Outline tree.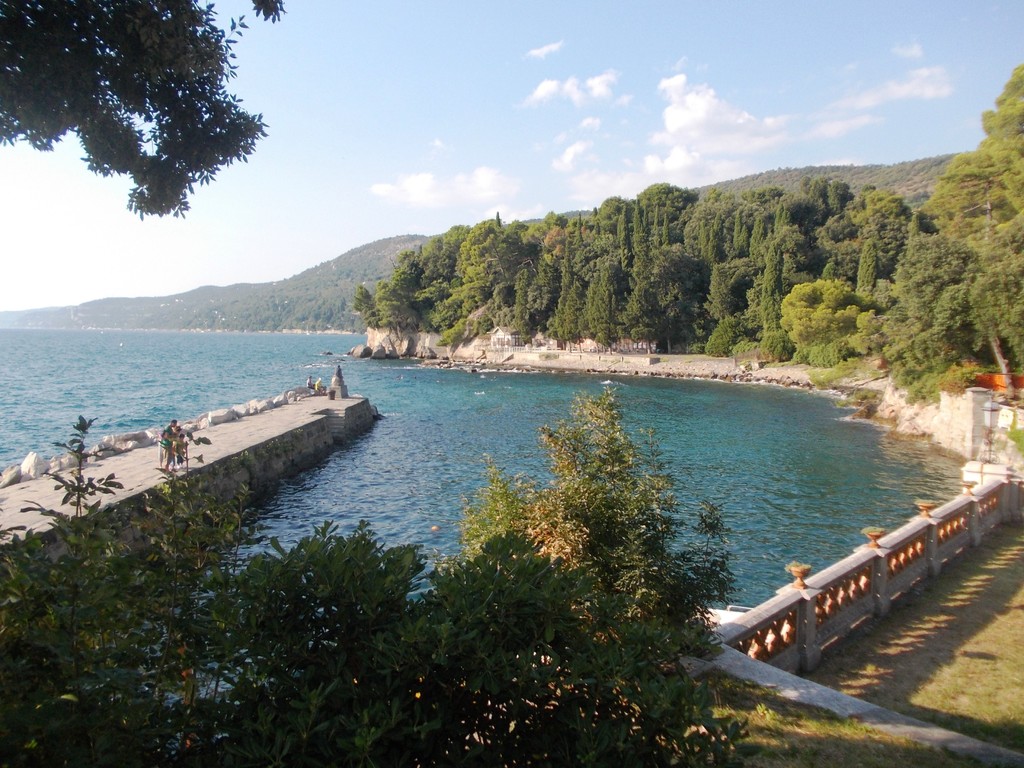
Outline: <region>716, 183, 777, 252</region>.
